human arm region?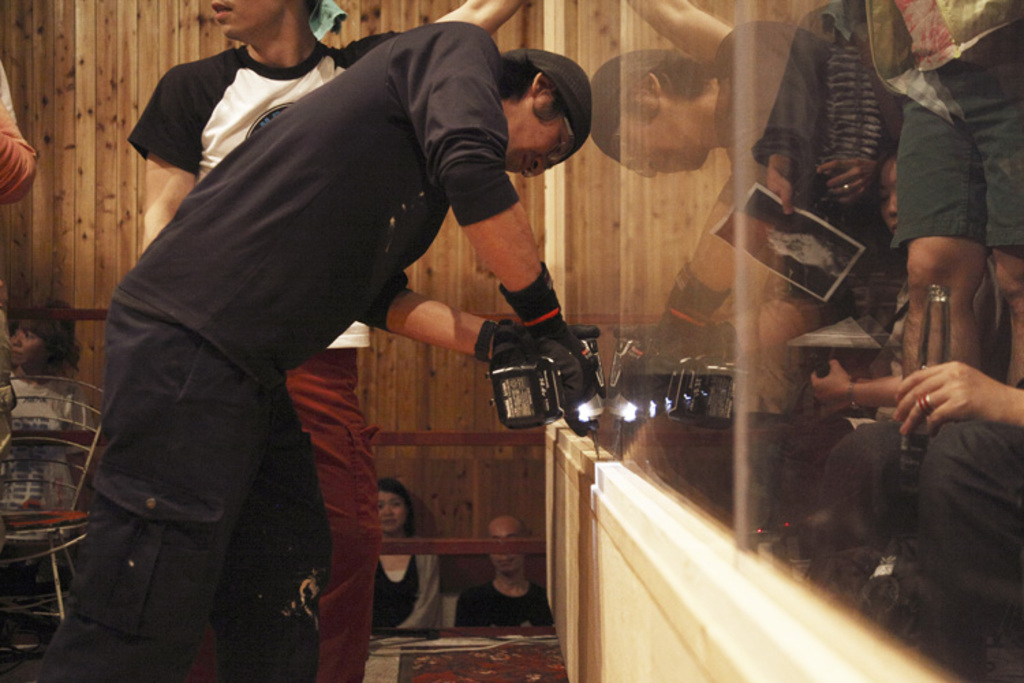
select_region(810, 346, 926, 410)
